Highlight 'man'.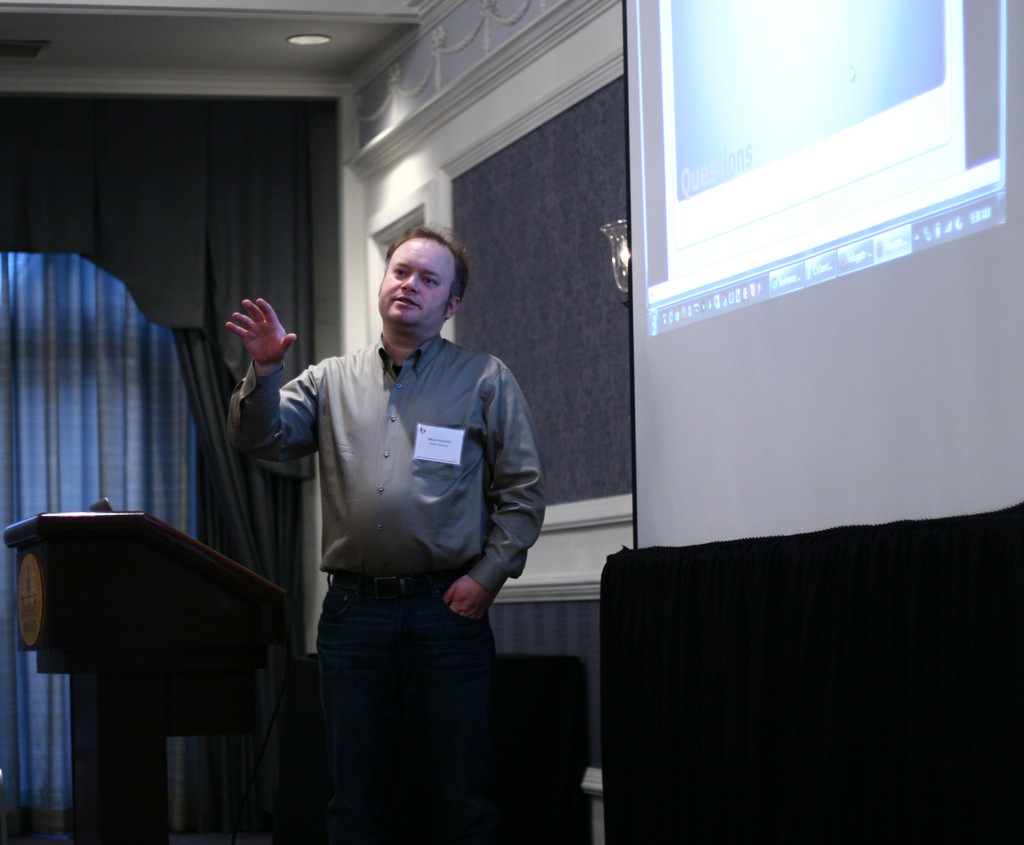
Highlighted region: (248, 229, 548, 818).
